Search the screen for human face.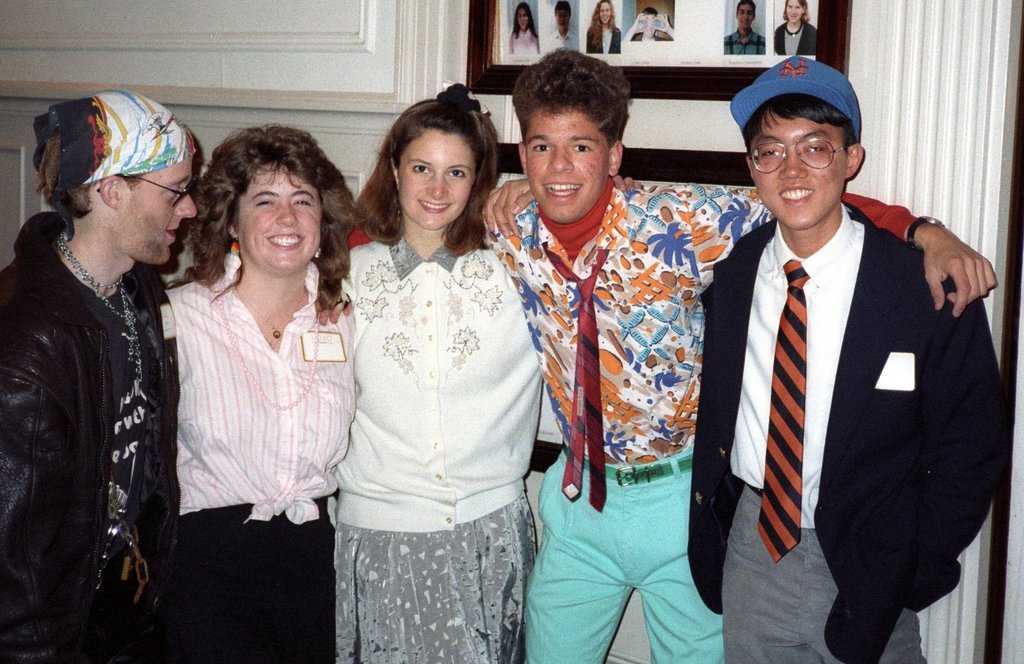
Found at box=[527, 110, 610, 224].
